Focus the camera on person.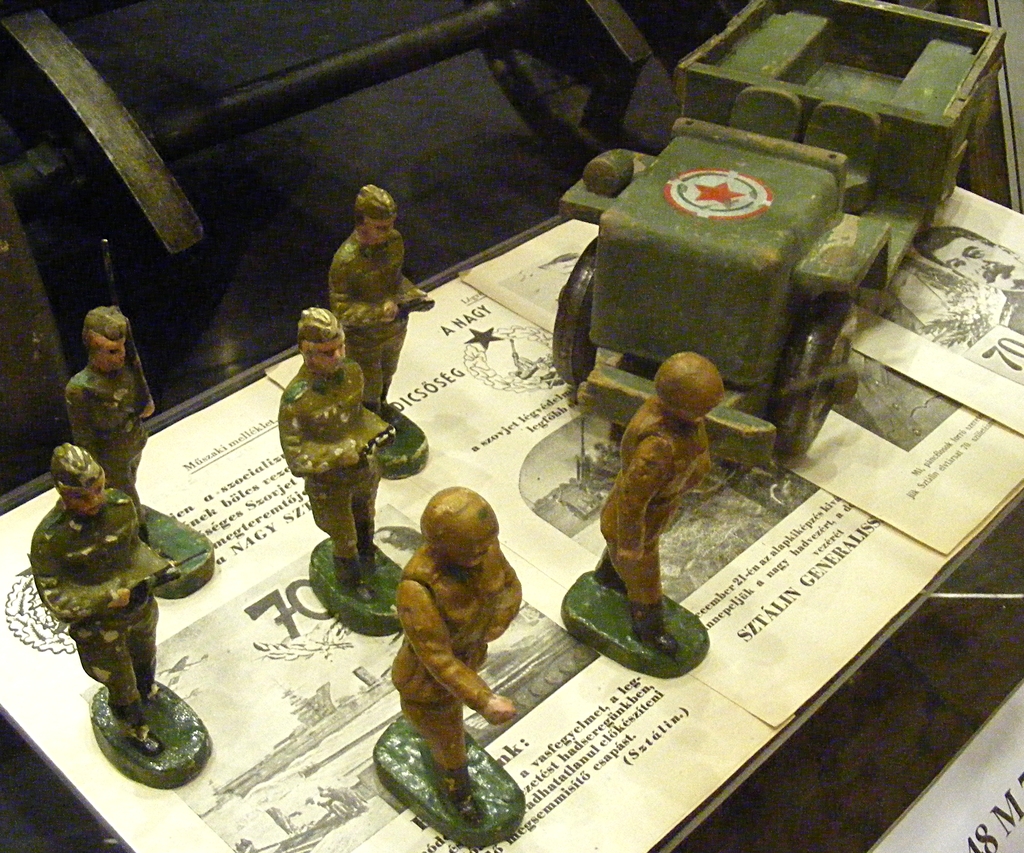
Focus region: bbox=(330, 179, 420, 444).
